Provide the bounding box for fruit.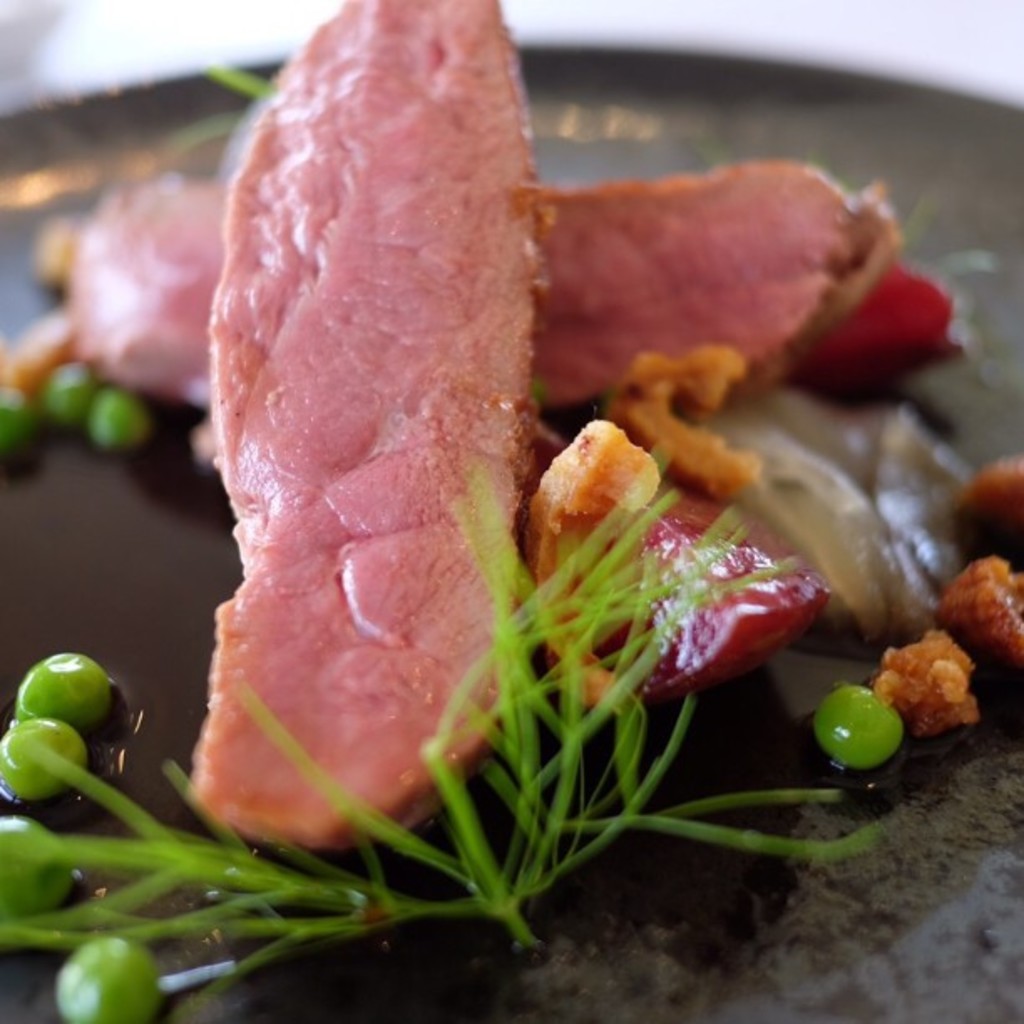
BBox(0, 818, 79, 912).
